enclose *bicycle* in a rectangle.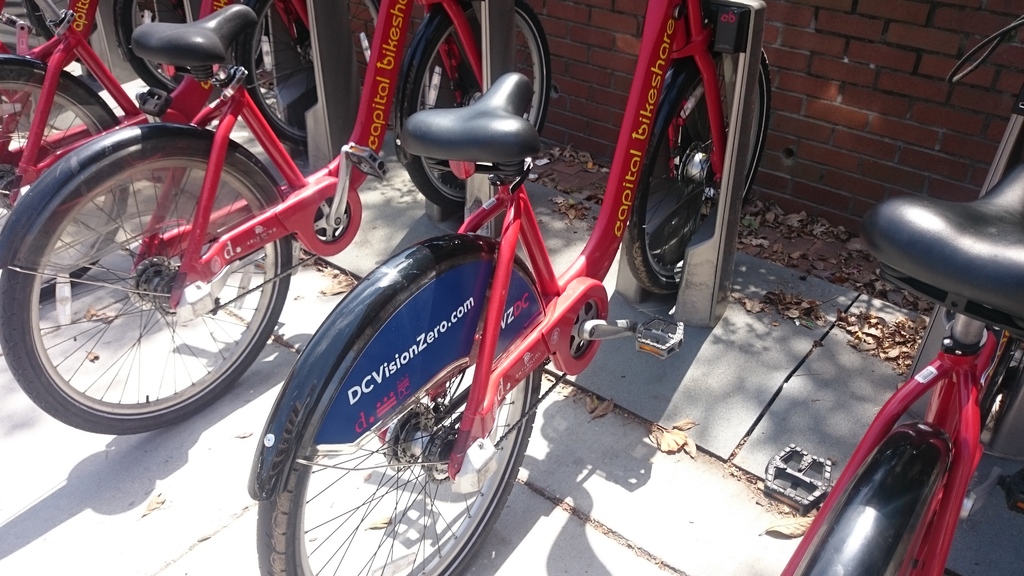
crop(0, 0, 383, 307).
